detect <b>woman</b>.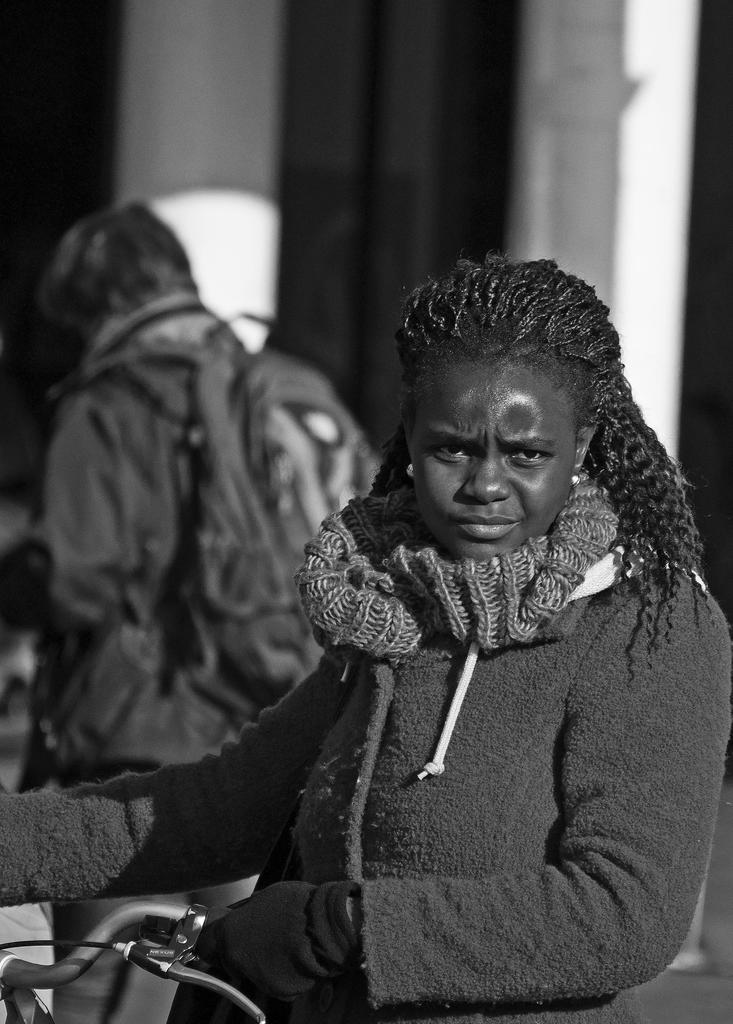
Detected at <bbox>0, 253, 732, 1023</bbox>.
